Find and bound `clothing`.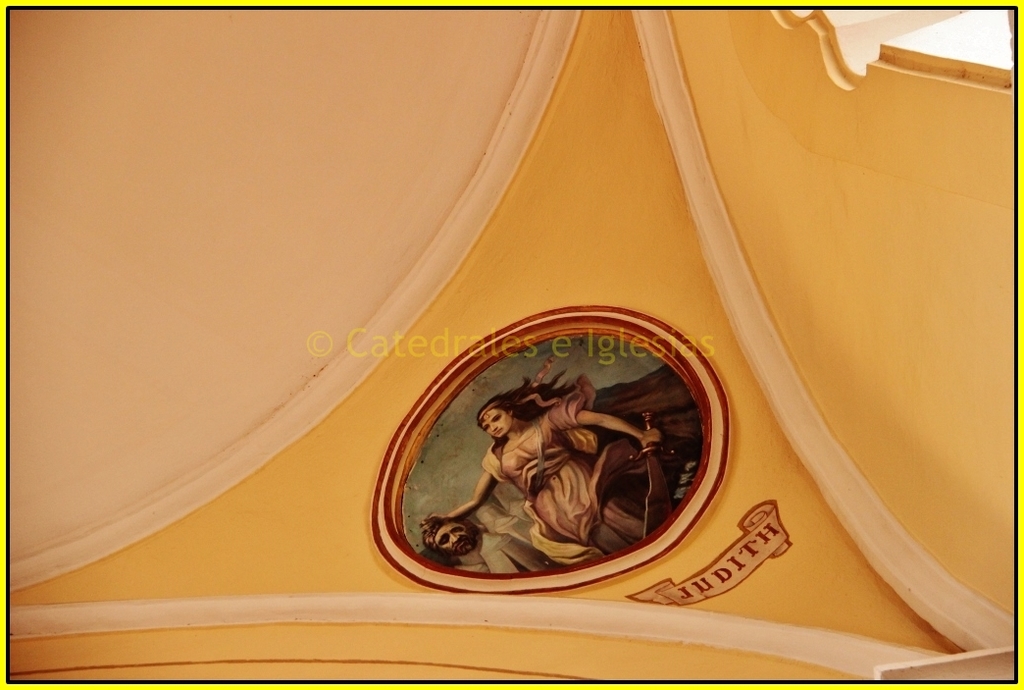
Bound: (x1=453, y1=529, x2=561, y2=584).
